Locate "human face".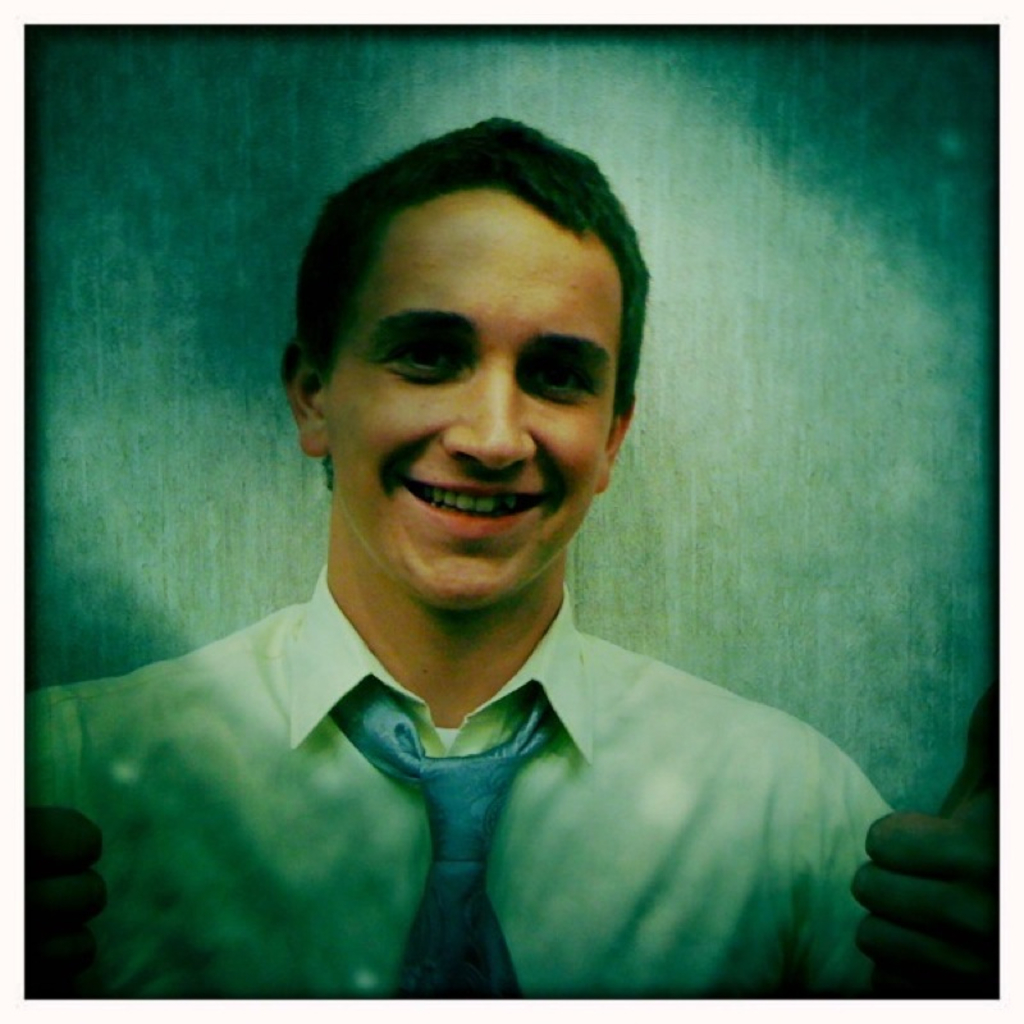
Bounding box: [333,193,627,611].
